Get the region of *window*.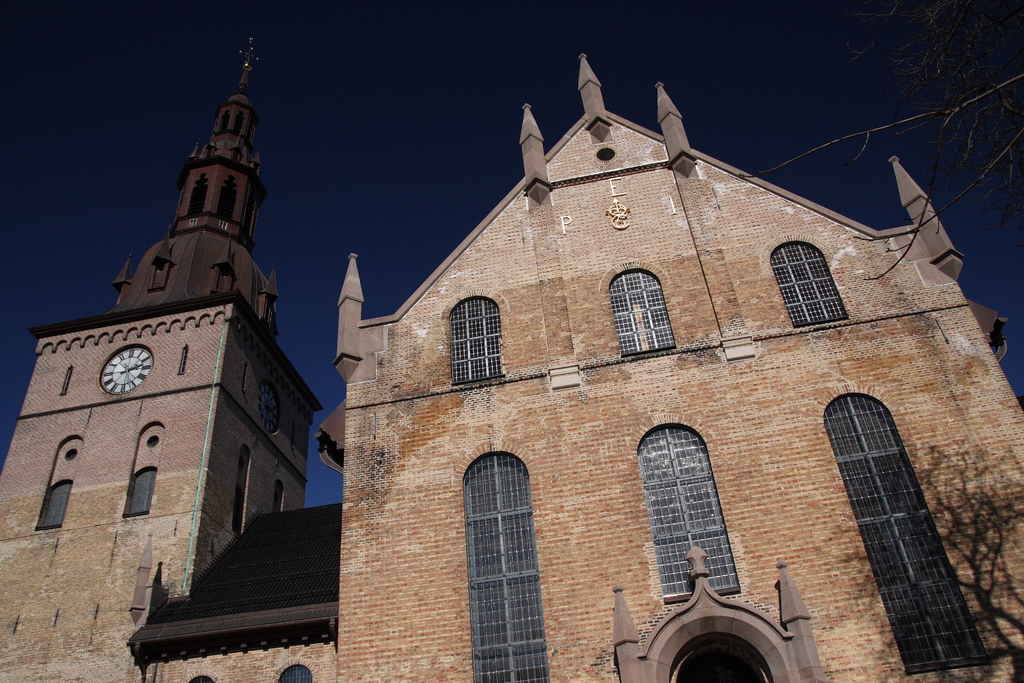
bbox(189, 175, 211, 215).
